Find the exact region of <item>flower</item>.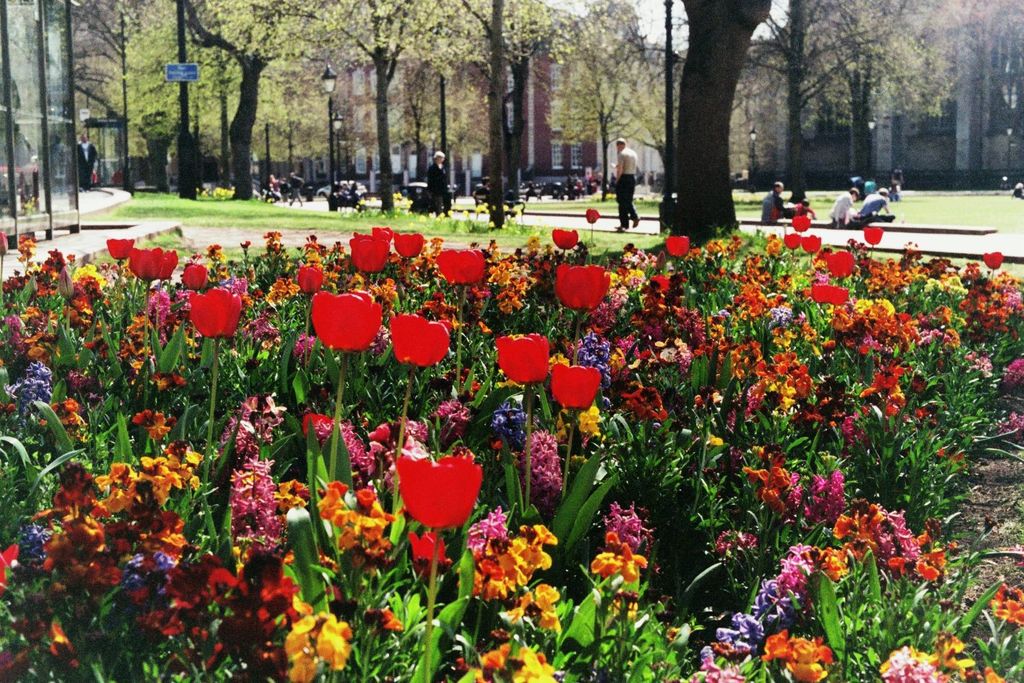
Exact region: (802,232,819,257).
